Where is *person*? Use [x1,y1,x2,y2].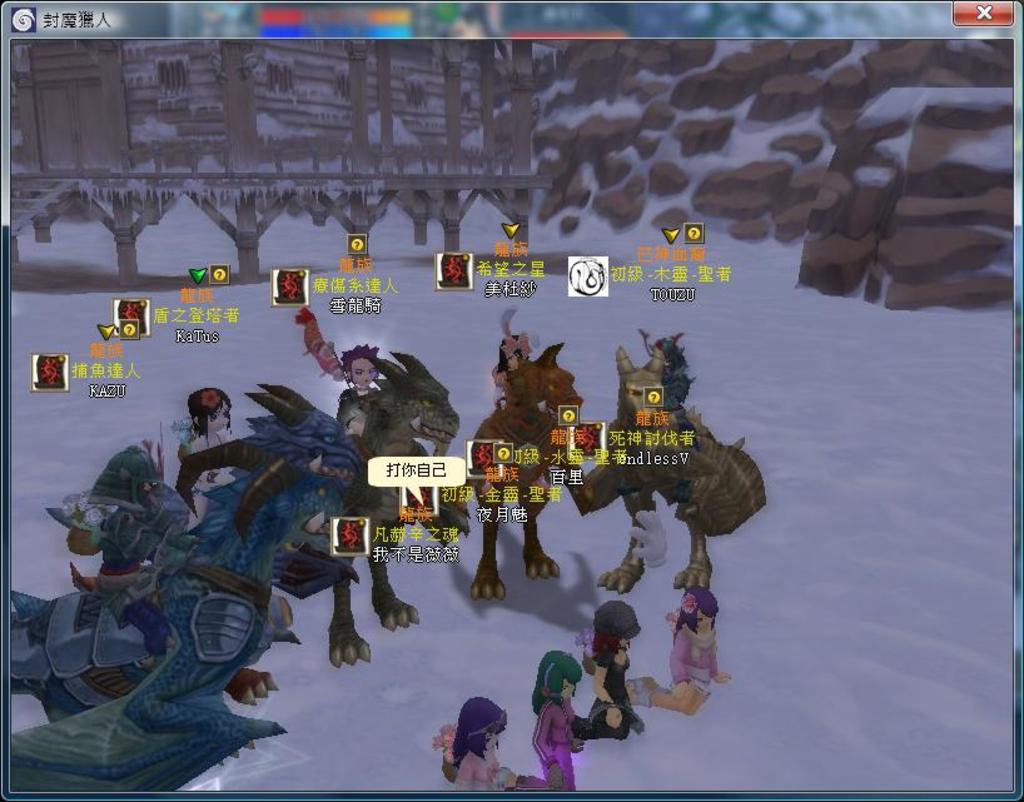
[528,647,587,789].
